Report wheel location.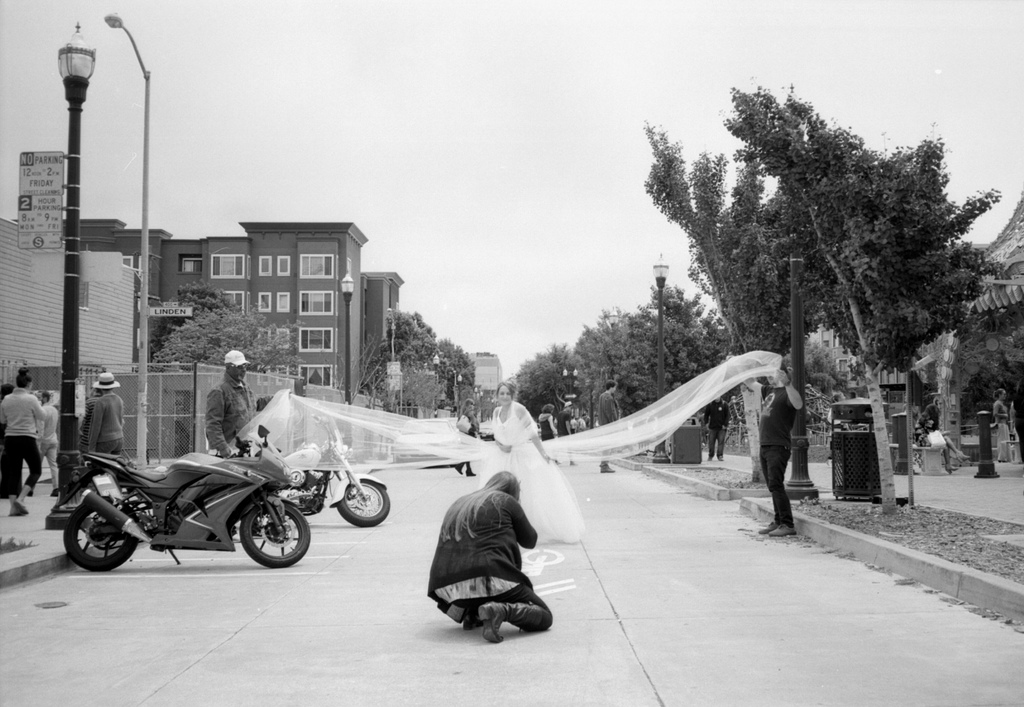
Report: (x1=66, y1=503, x2=138, y2=565).
